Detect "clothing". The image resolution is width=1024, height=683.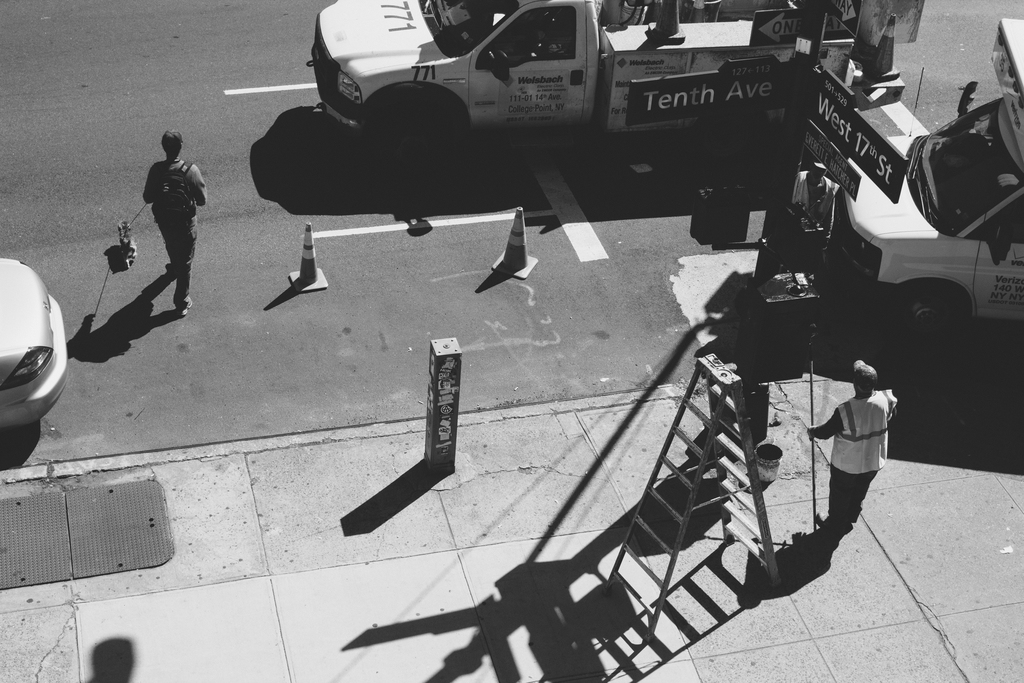
bbox=[809, 389, 899, 514].
